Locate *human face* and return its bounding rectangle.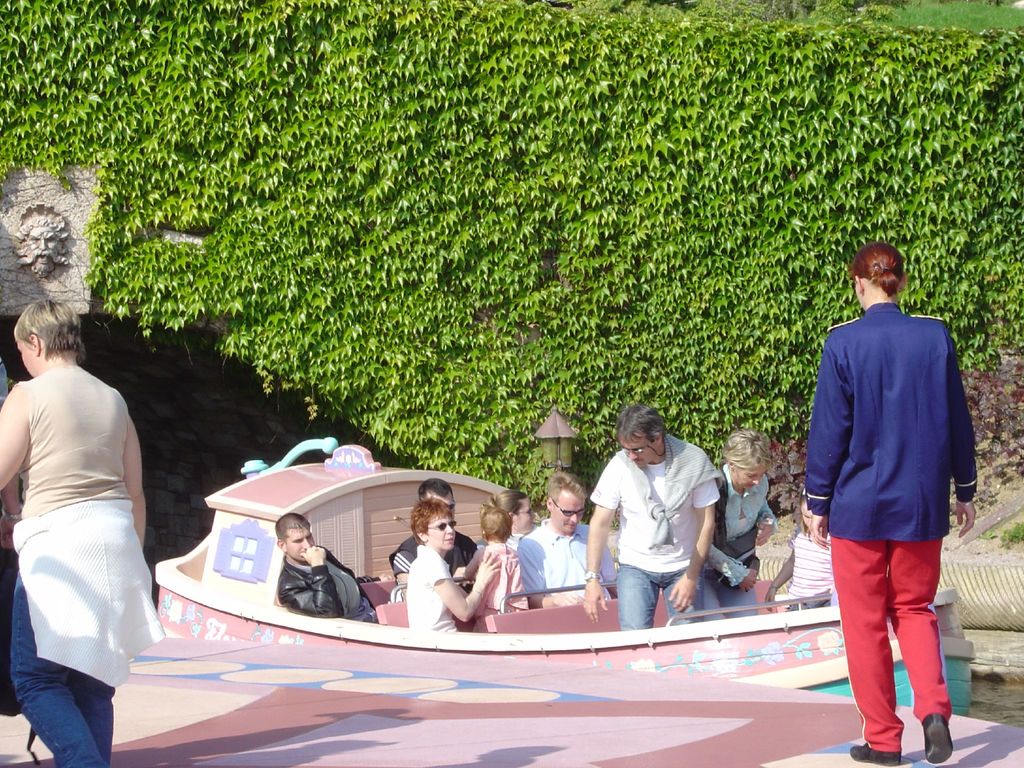
[556,490,581,534].
